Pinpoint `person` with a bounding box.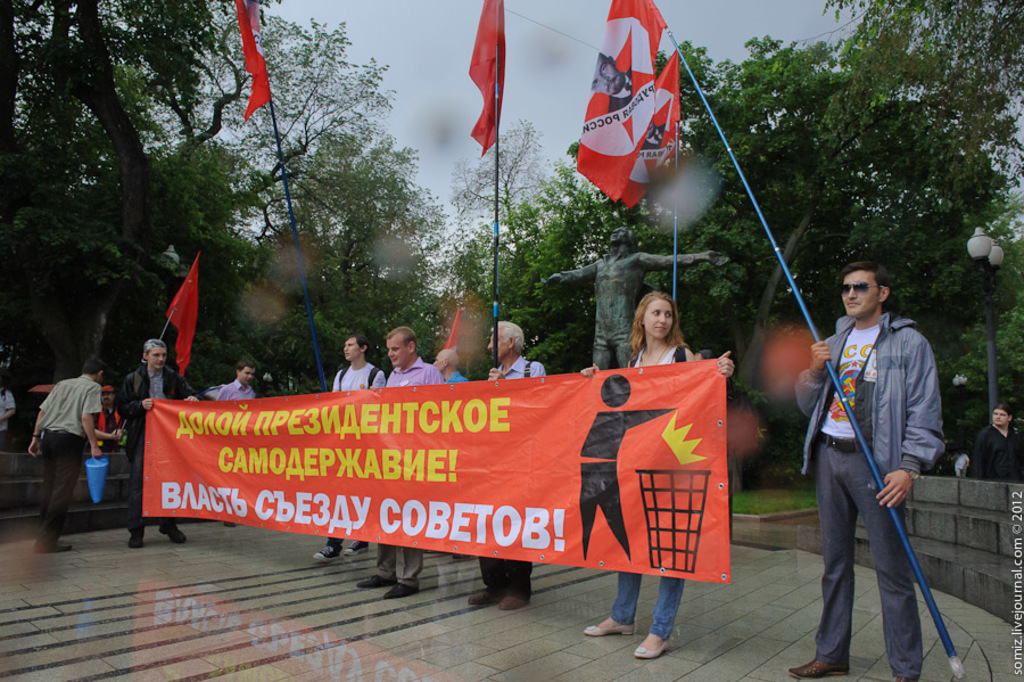
581, 299, 742, 667.
